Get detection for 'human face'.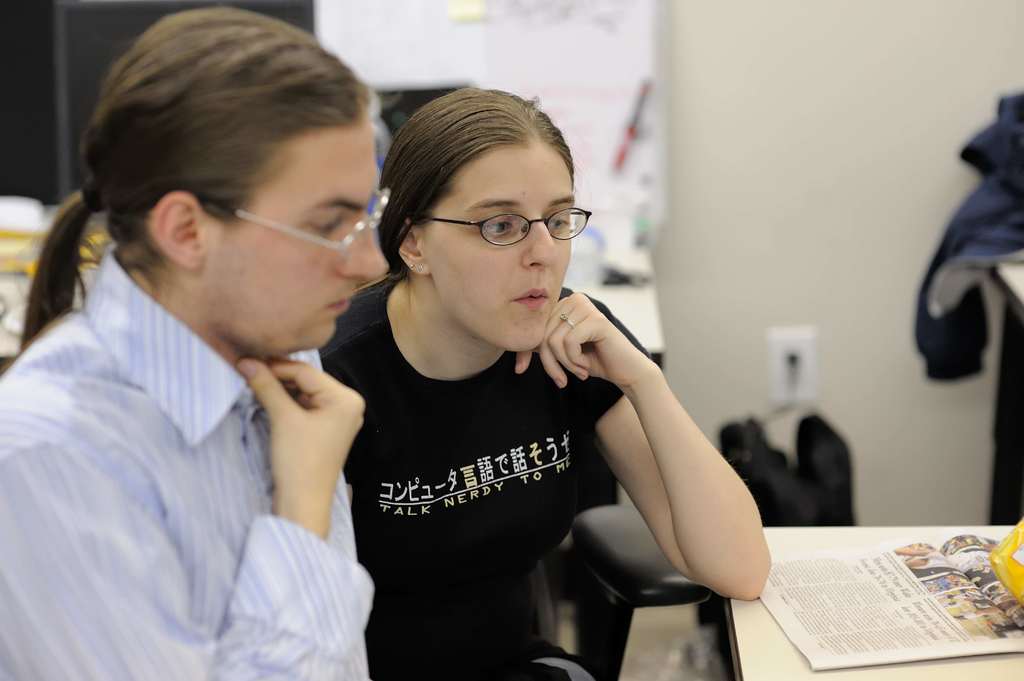
Detection: select_region(194, 122, 385, 355).
